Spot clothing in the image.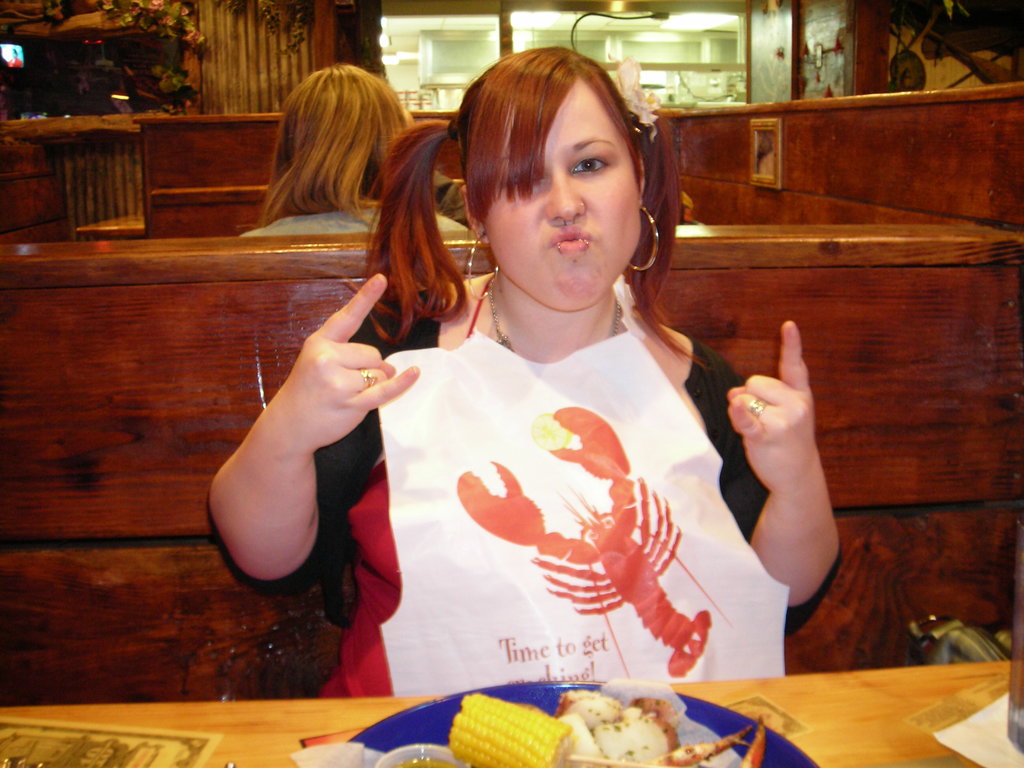
clothing found at (left=334, top=266, right=760, bottom=690).
